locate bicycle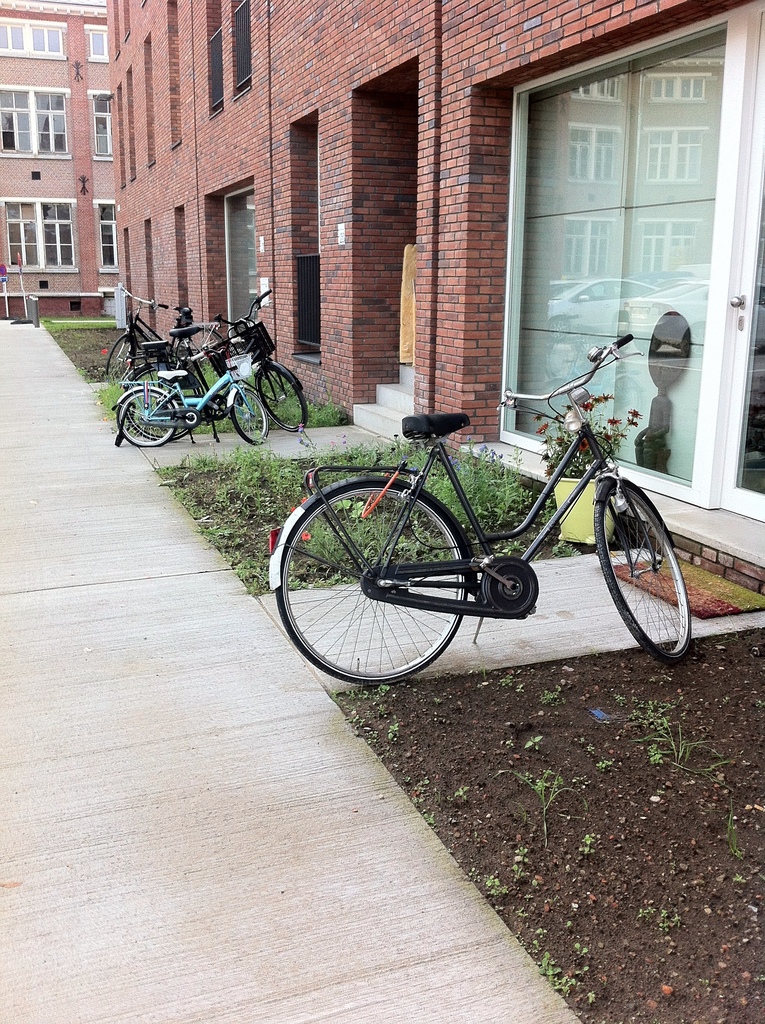
bbox=[113, 276, 312, 431]
